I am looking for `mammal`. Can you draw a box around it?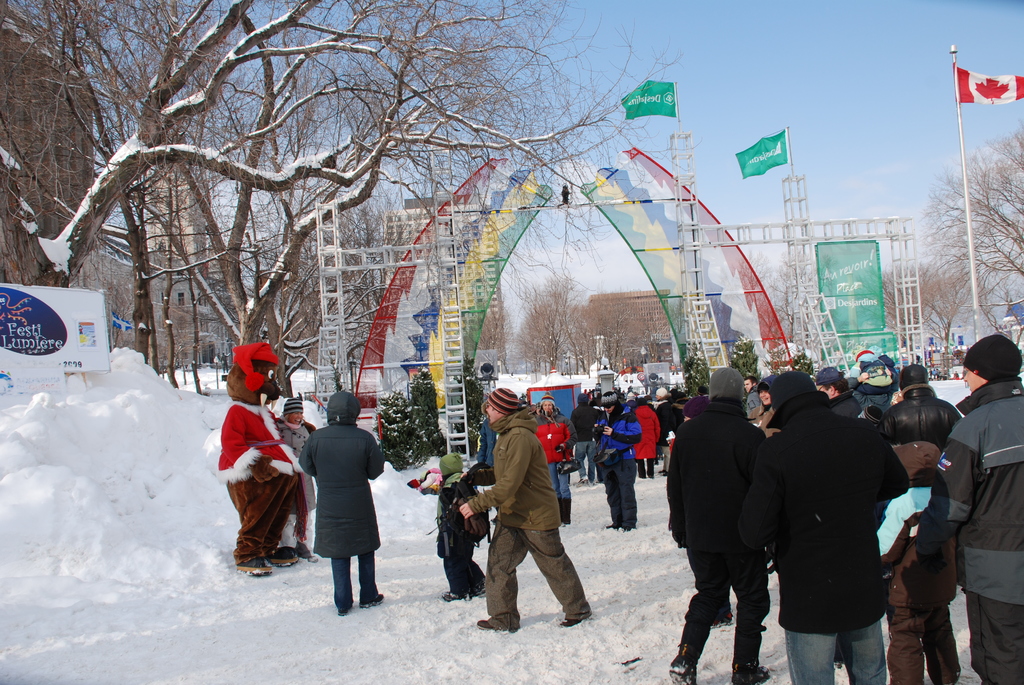
Sure, the bounding box is 666 363 768 684.
